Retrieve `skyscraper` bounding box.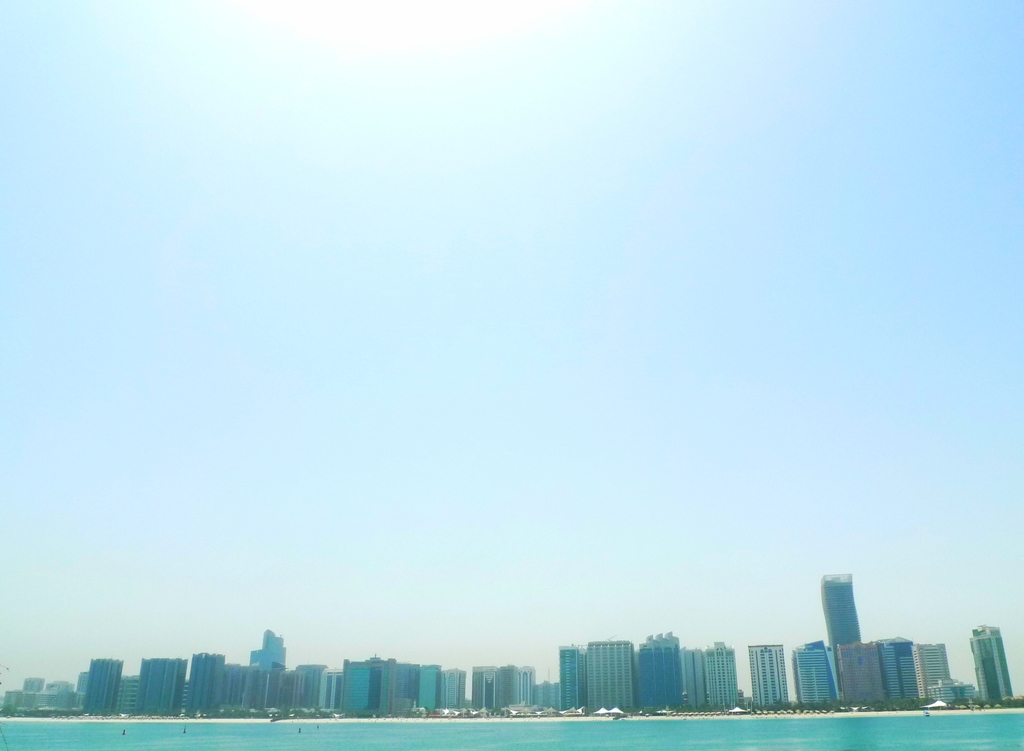
Bounding box: (left=180, top=652, right=226, bottom=711).
